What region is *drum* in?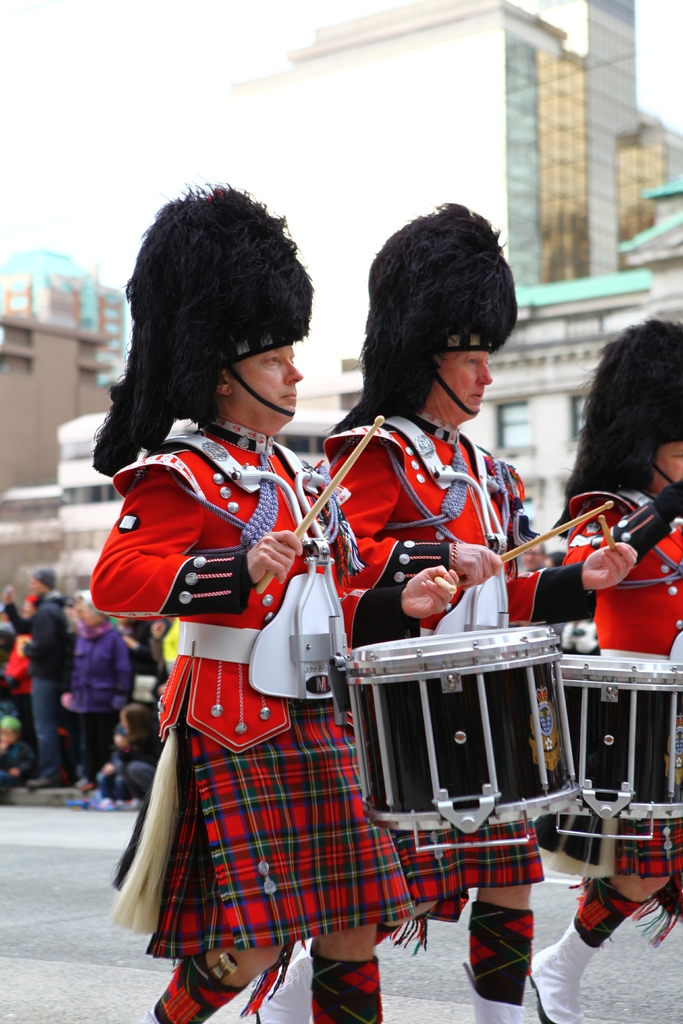
[560, 659, 682, 840].
